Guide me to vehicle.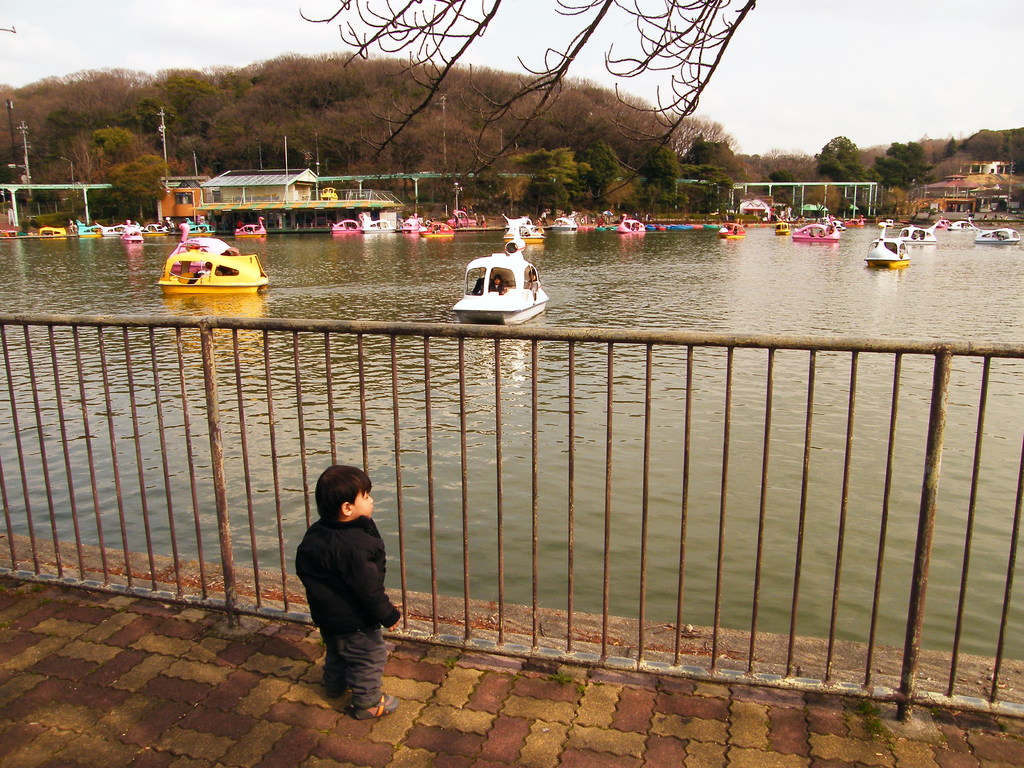
Guidance: (505,222,545,248).
